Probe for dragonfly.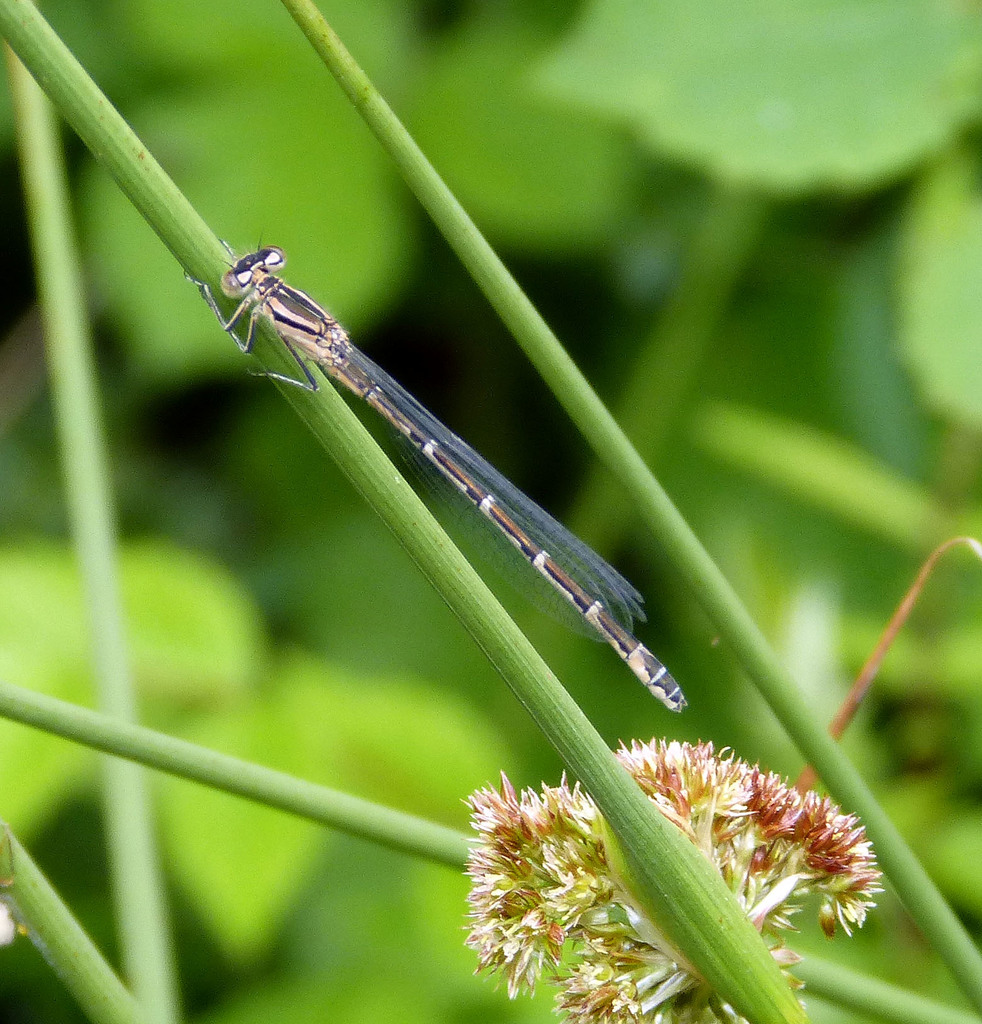
Probe result: <box>183,244,690,712</box>.
